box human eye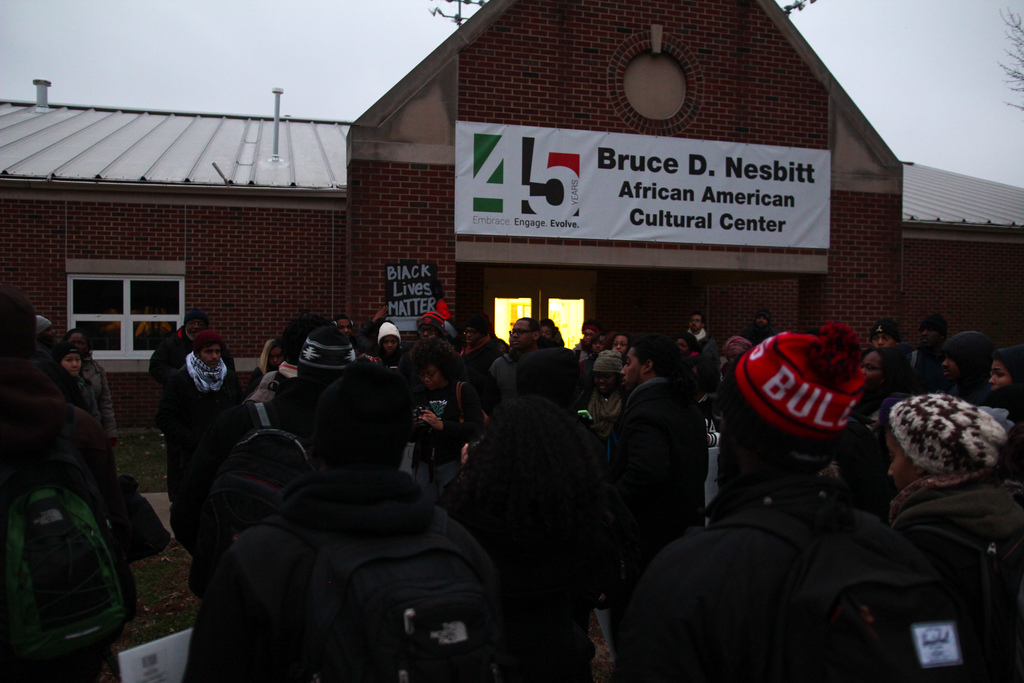
crop(189, 322, 196, 325)
